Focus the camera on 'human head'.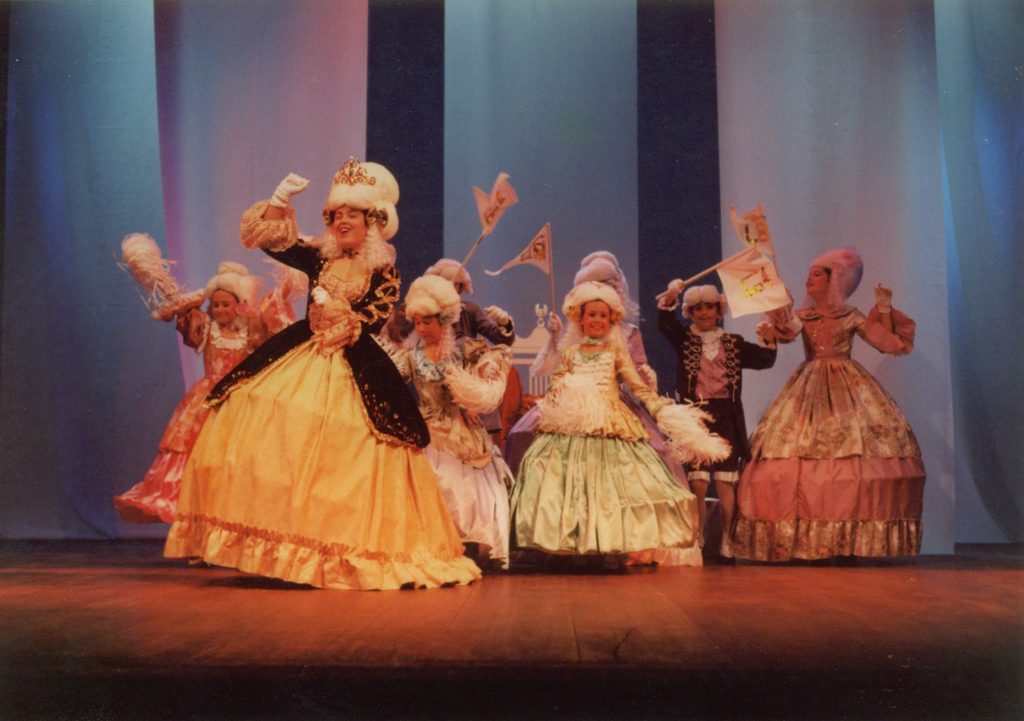
Focus region: (left=568, top=251, right=626, bottom=297).
